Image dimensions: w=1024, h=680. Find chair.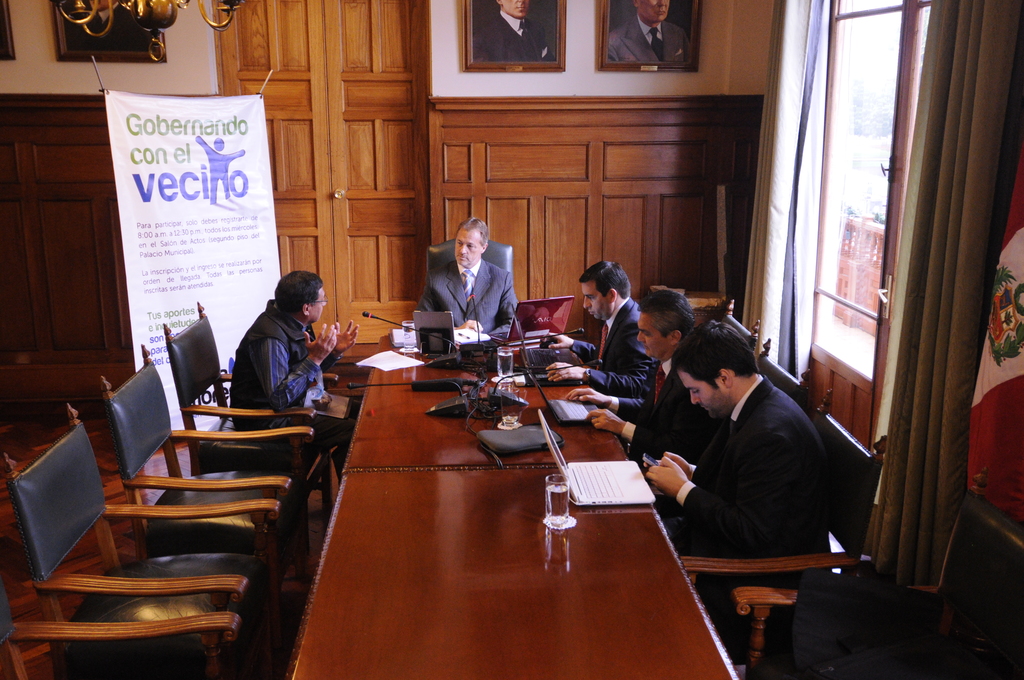
BBox(732, 465, 1023, 679).
